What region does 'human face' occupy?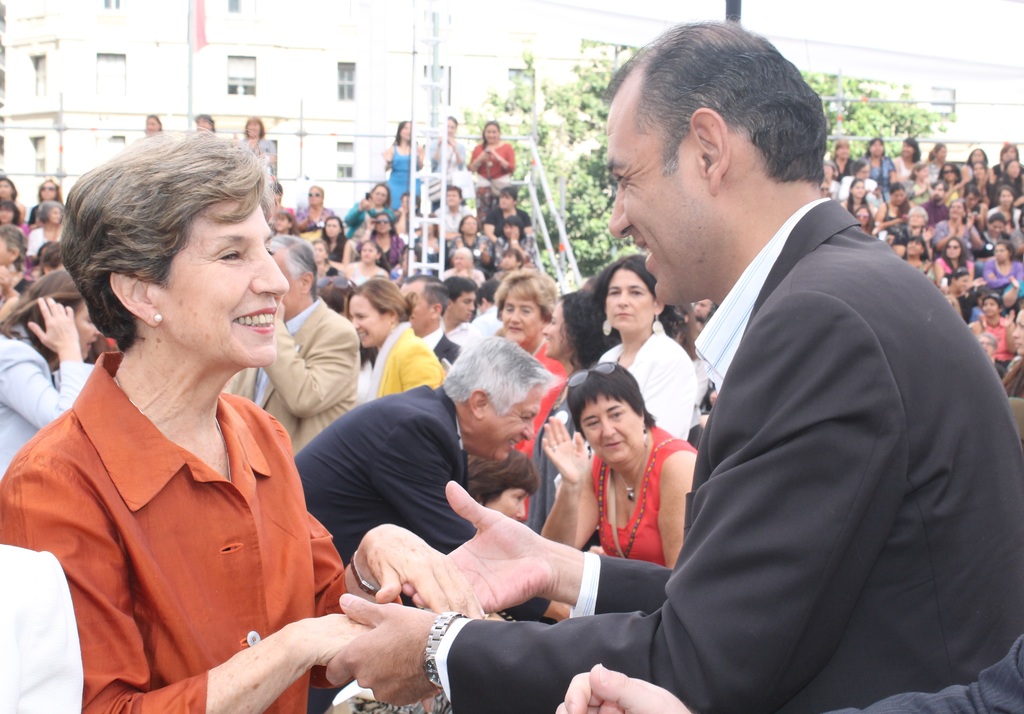
crop(947, 240, 962, 259).
